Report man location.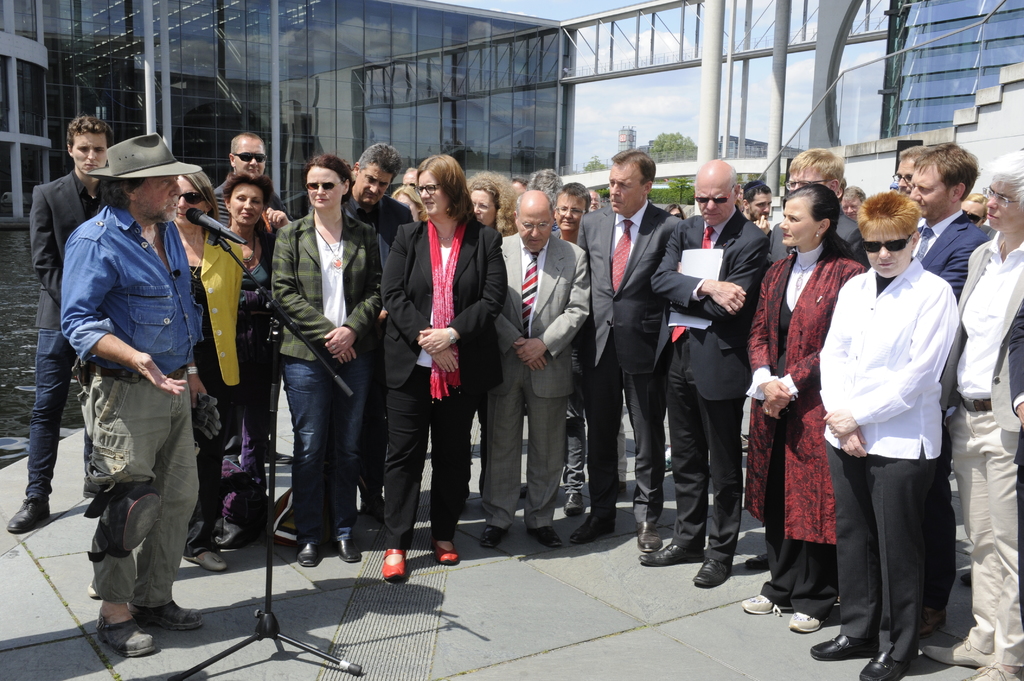
Report: [589, 188, 601, 211].
